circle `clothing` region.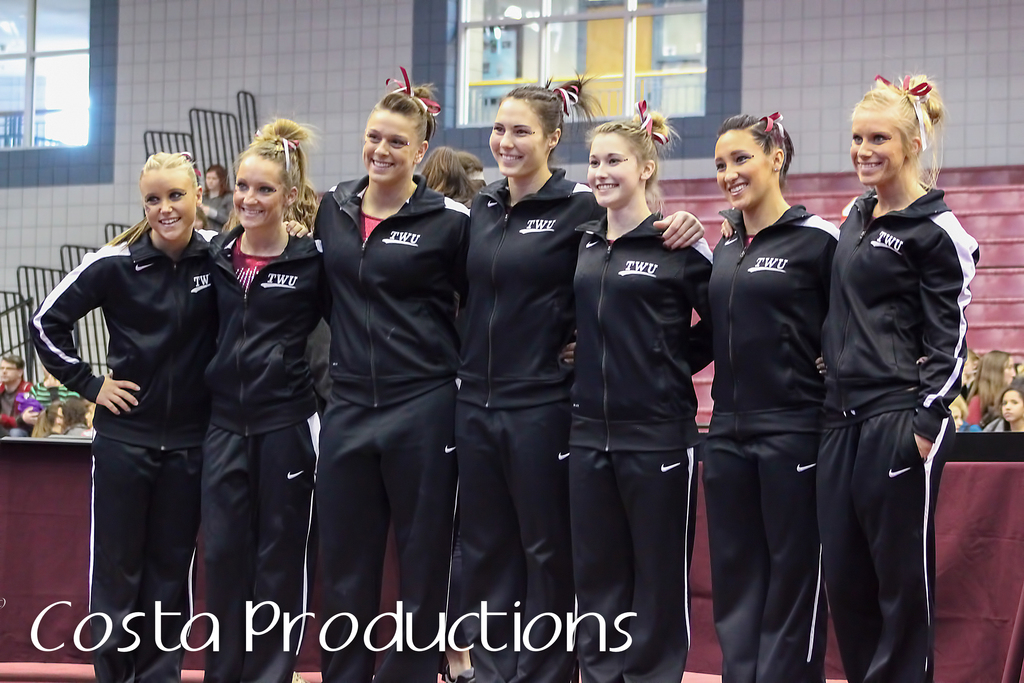
Region: 318:167:484:682.
